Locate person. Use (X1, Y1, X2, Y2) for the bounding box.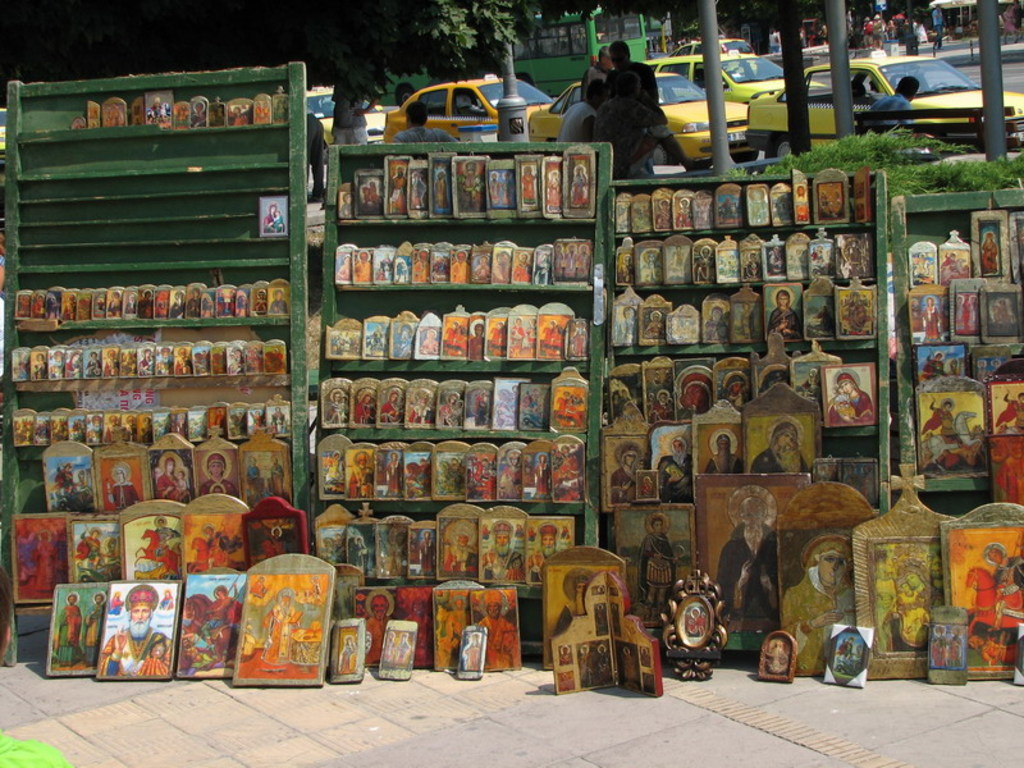
(200, 527, 228, 561).
